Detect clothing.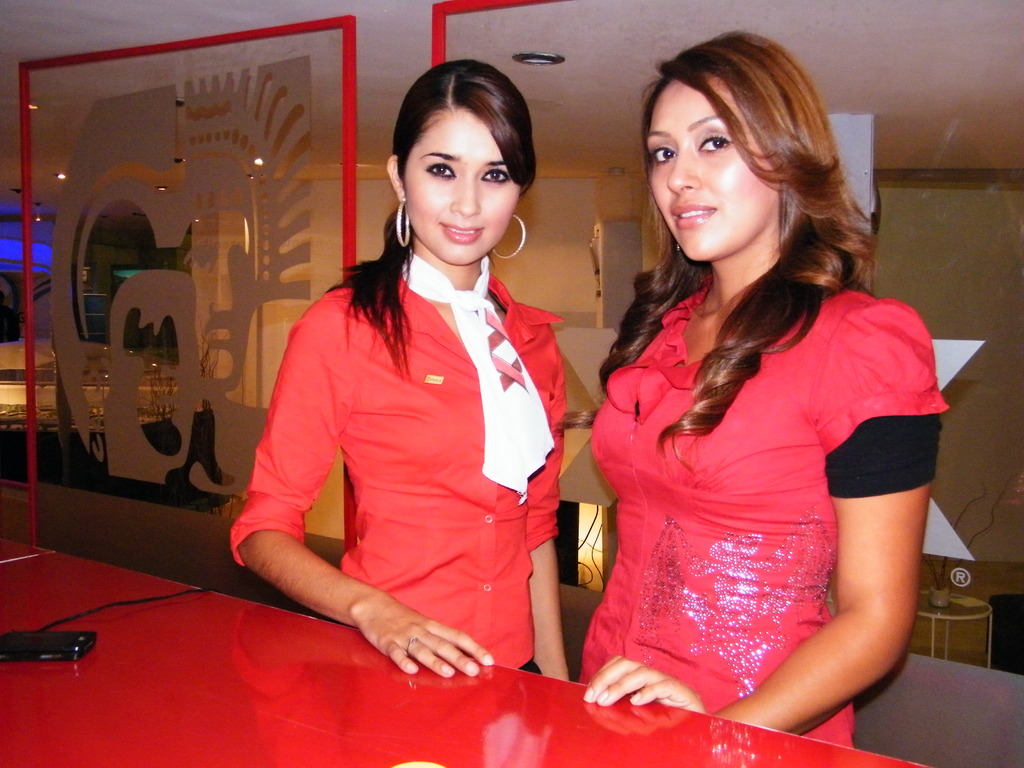
Detected at 232, 209, 579, 675.
